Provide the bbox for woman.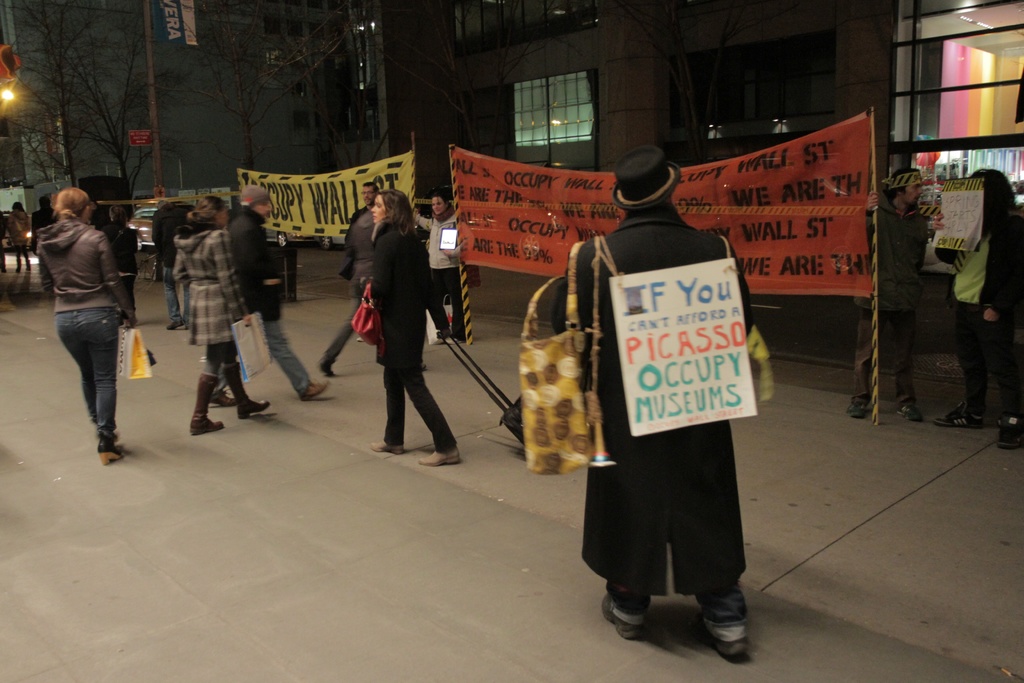
[x1=169, y1=188, x2=270, y2=440].
